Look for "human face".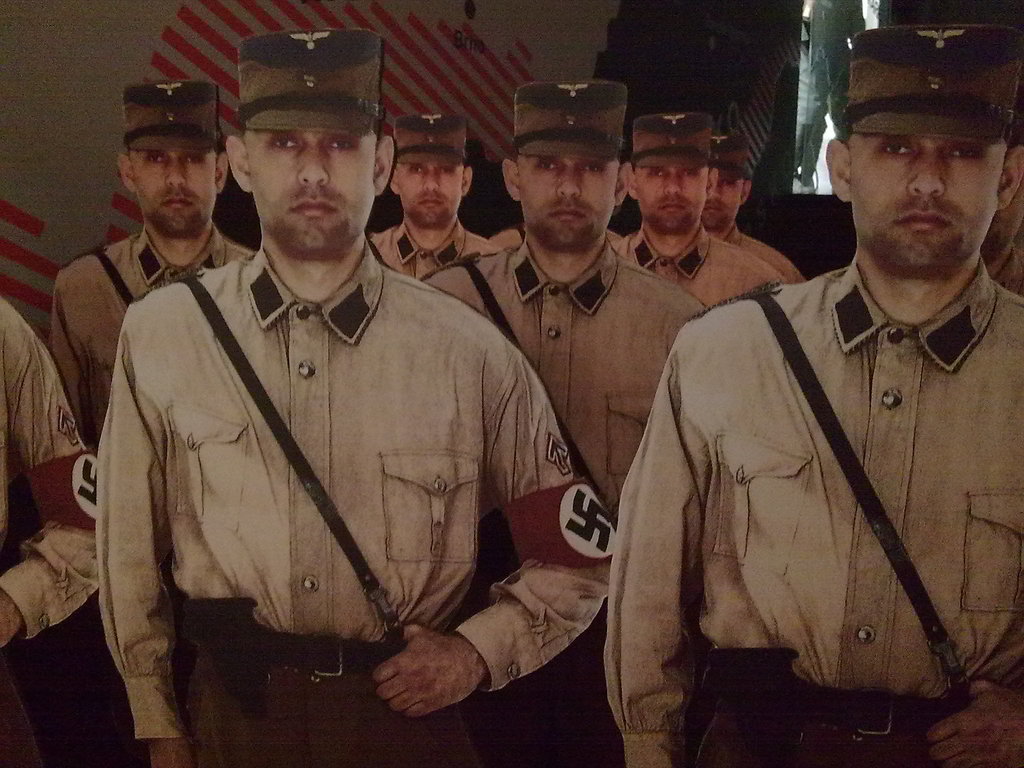
Found: 636/164/698/227.
